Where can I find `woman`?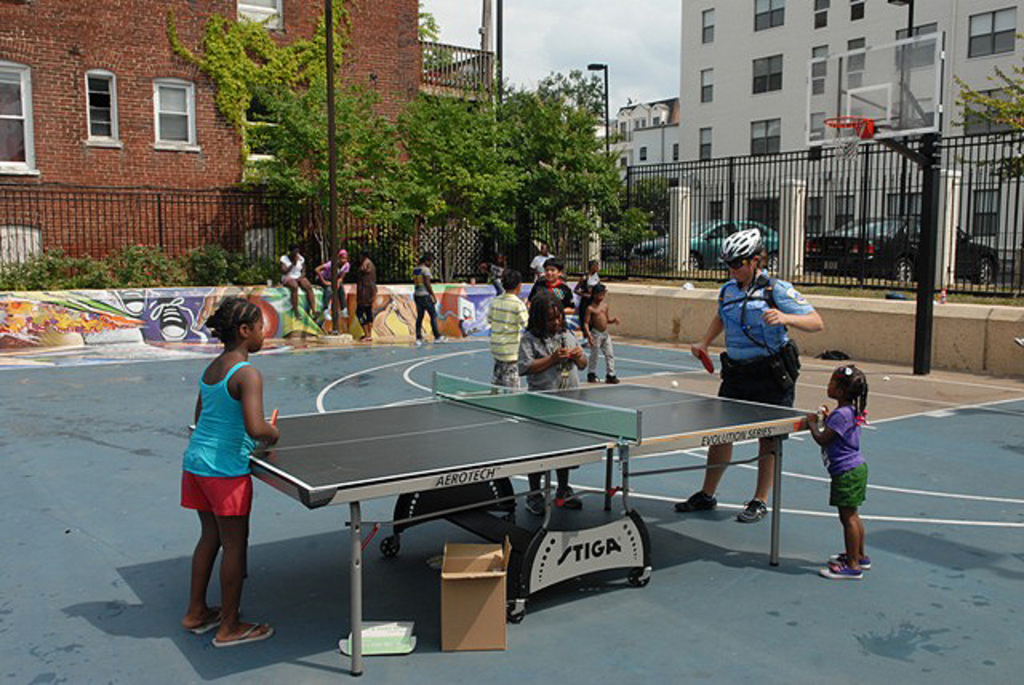
You can find it at <box>574,256,603,344</box>.
